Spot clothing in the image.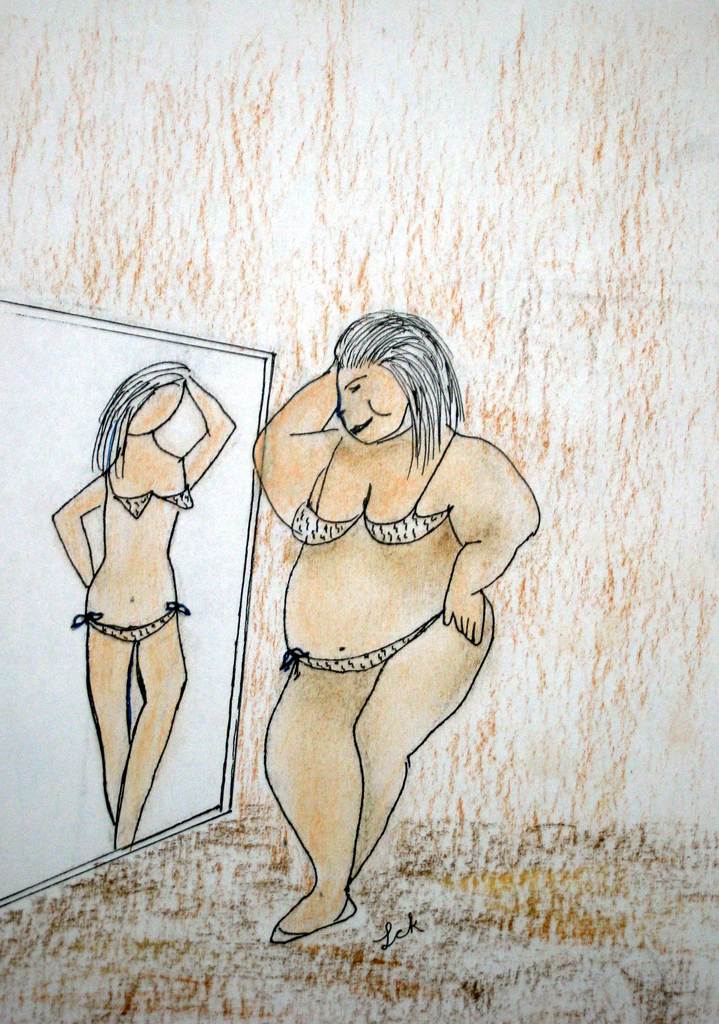
clothing found at x1=89, y1=612, x2=175, y2=636.
